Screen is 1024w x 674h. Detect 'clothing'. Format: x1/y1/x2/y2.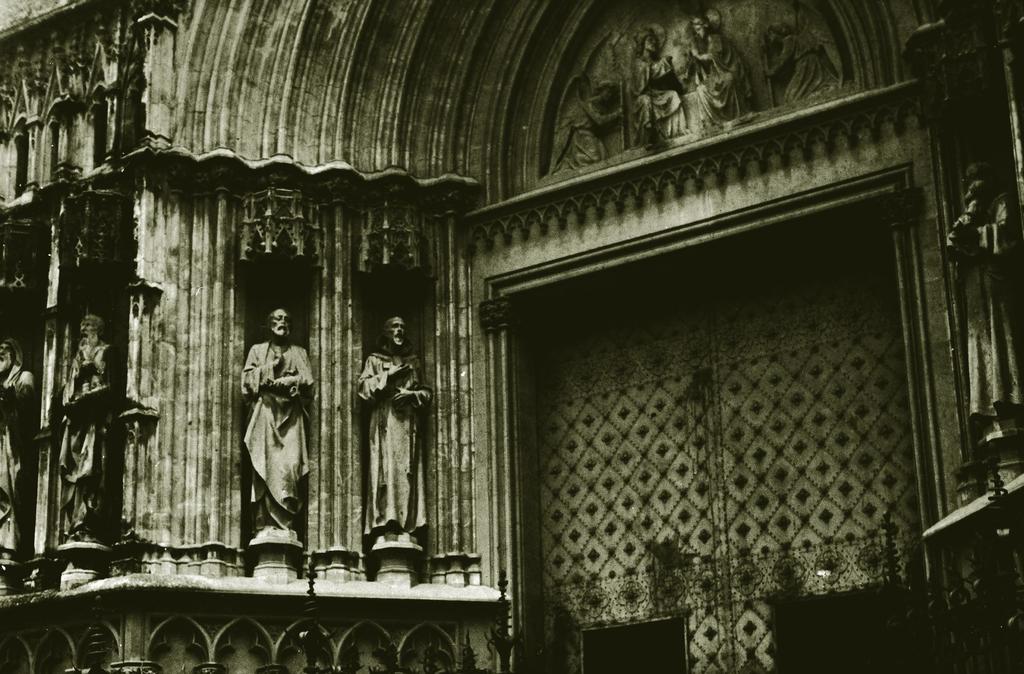
774/34/840/103.
